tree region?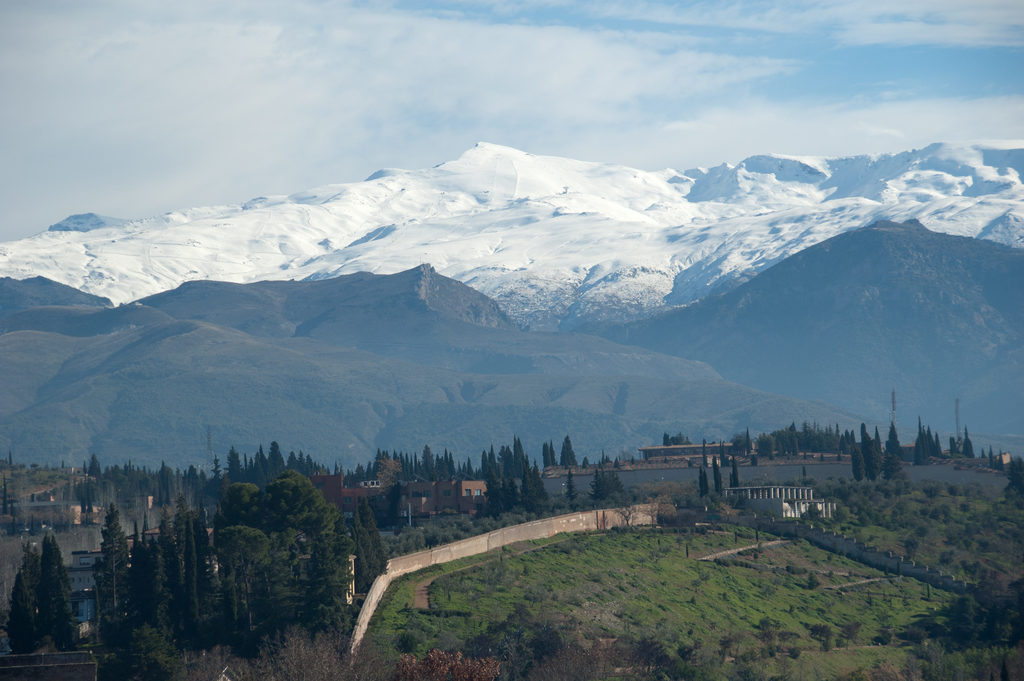
463,593,479,615
